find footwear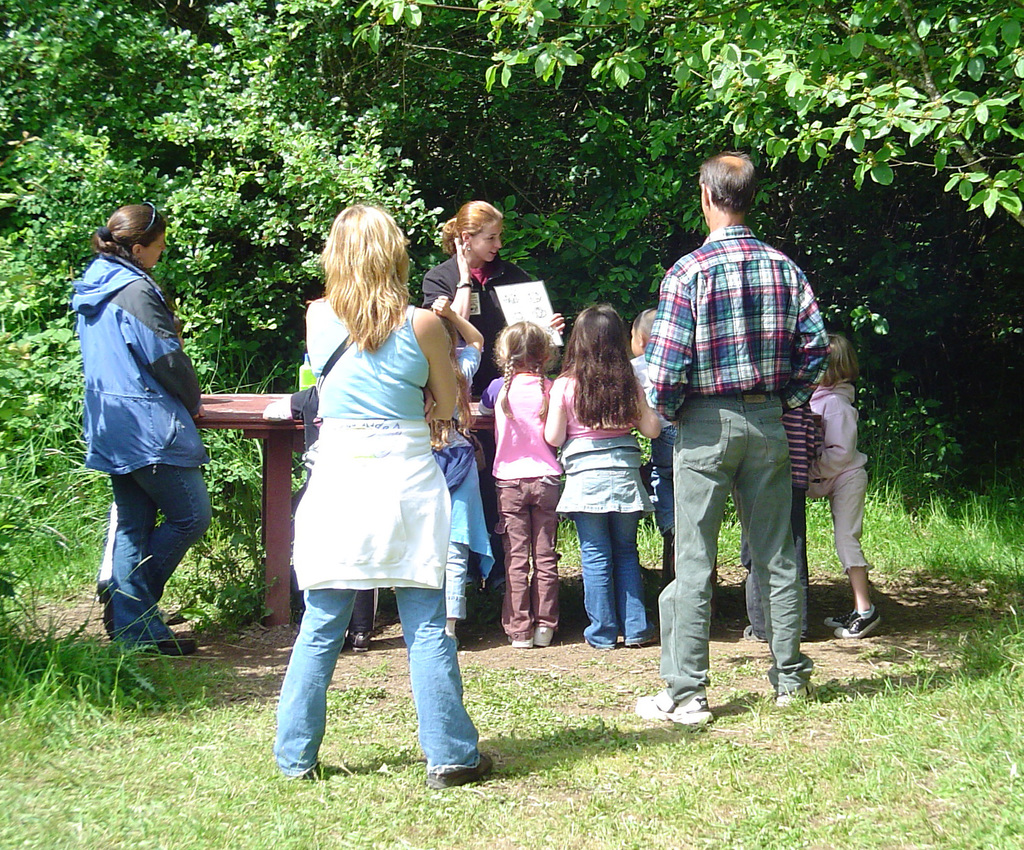
Rect(156, 634, 196, 652)
